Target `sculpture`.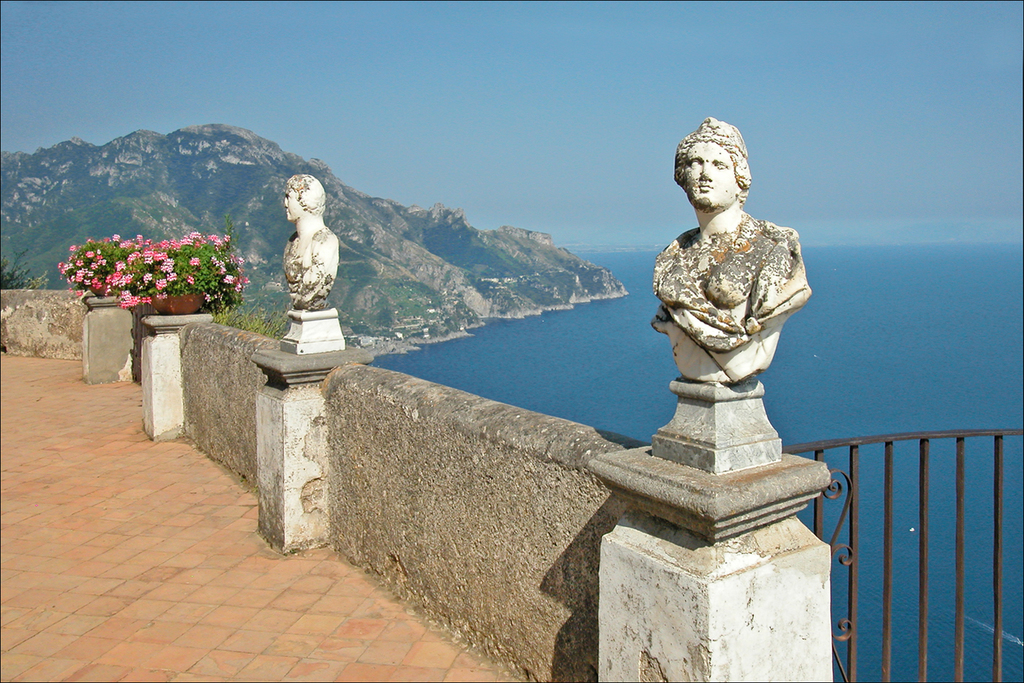
Target region: select_region(638, 133, 815, 457).
